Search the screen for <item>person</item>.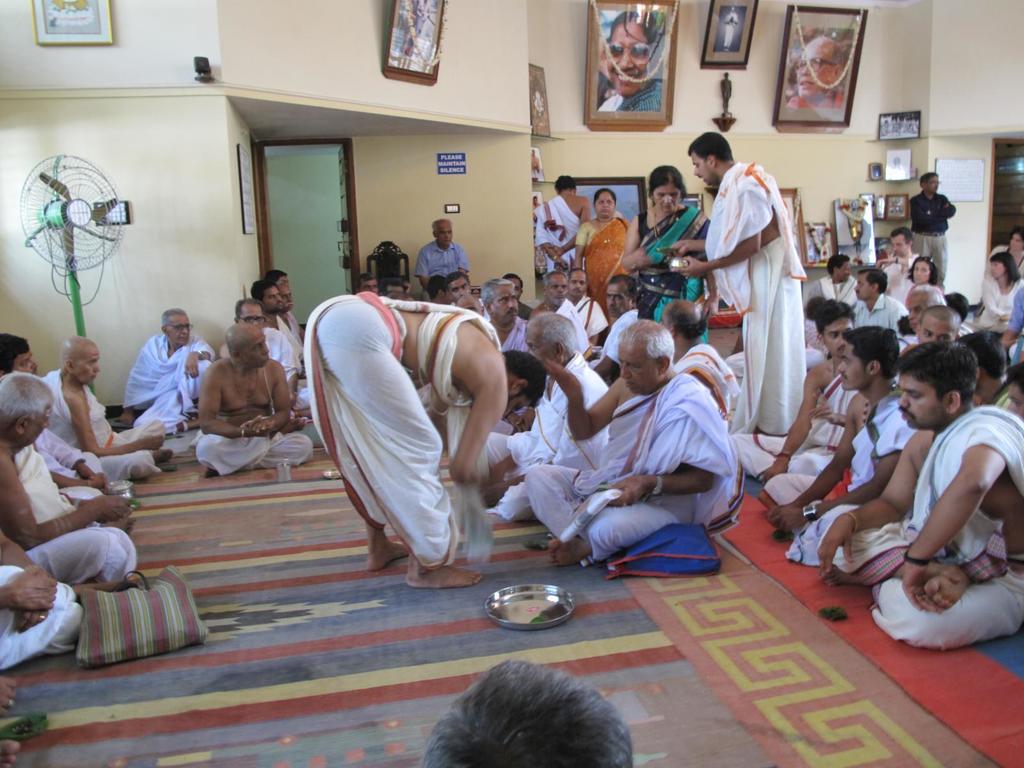
Found at <box>425,278,455,317</box>.
